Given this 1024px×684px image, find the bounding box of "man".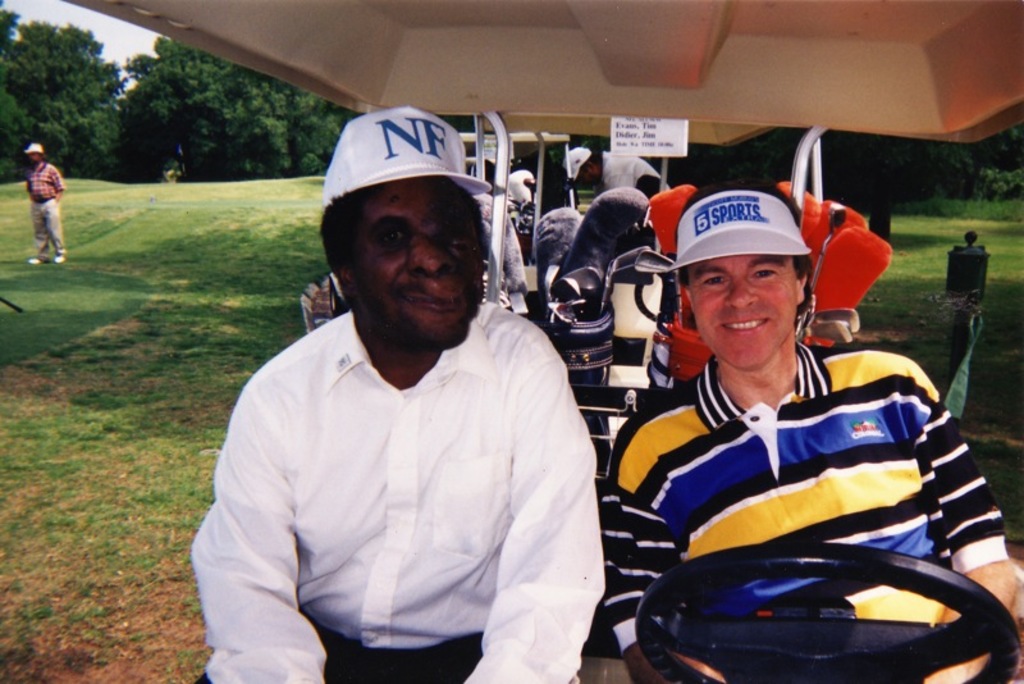
l=599, t=181, r=1019, b=683.
